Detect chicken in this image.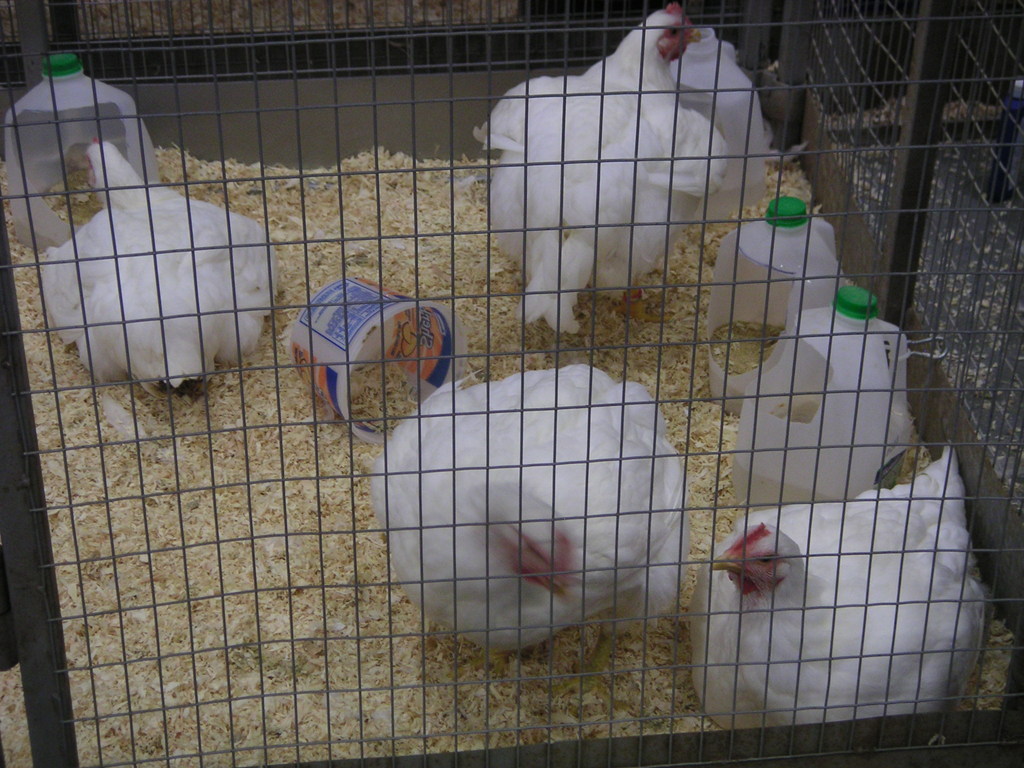
Detection: pyautogui.locateOnScreen(470, 15, 788, 353).
